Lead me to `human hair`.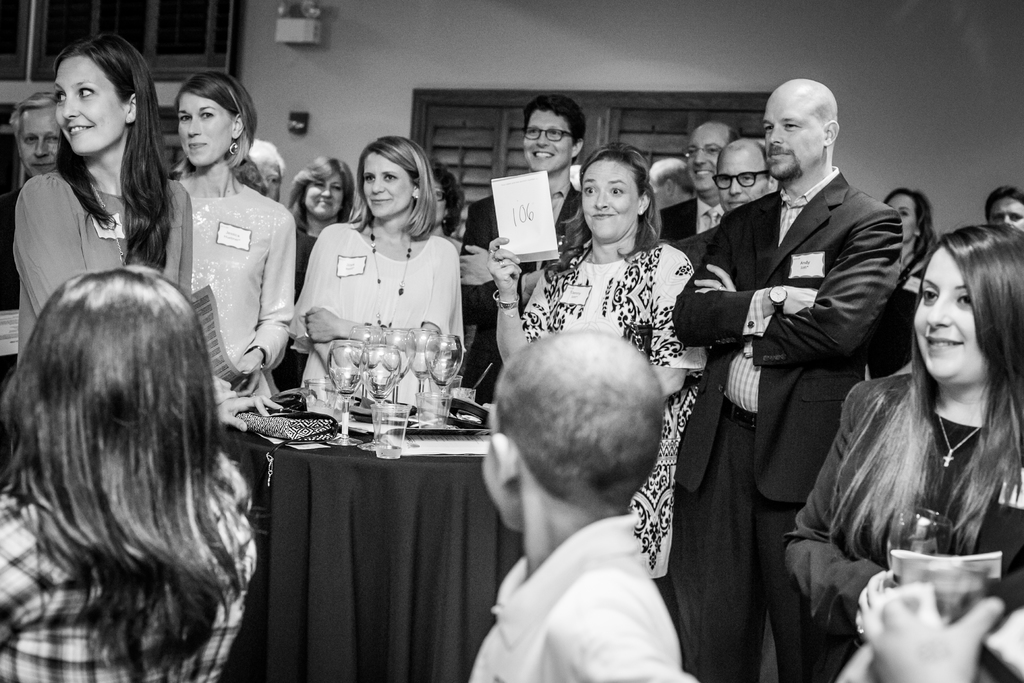
Lead to 520 95 588 165.
